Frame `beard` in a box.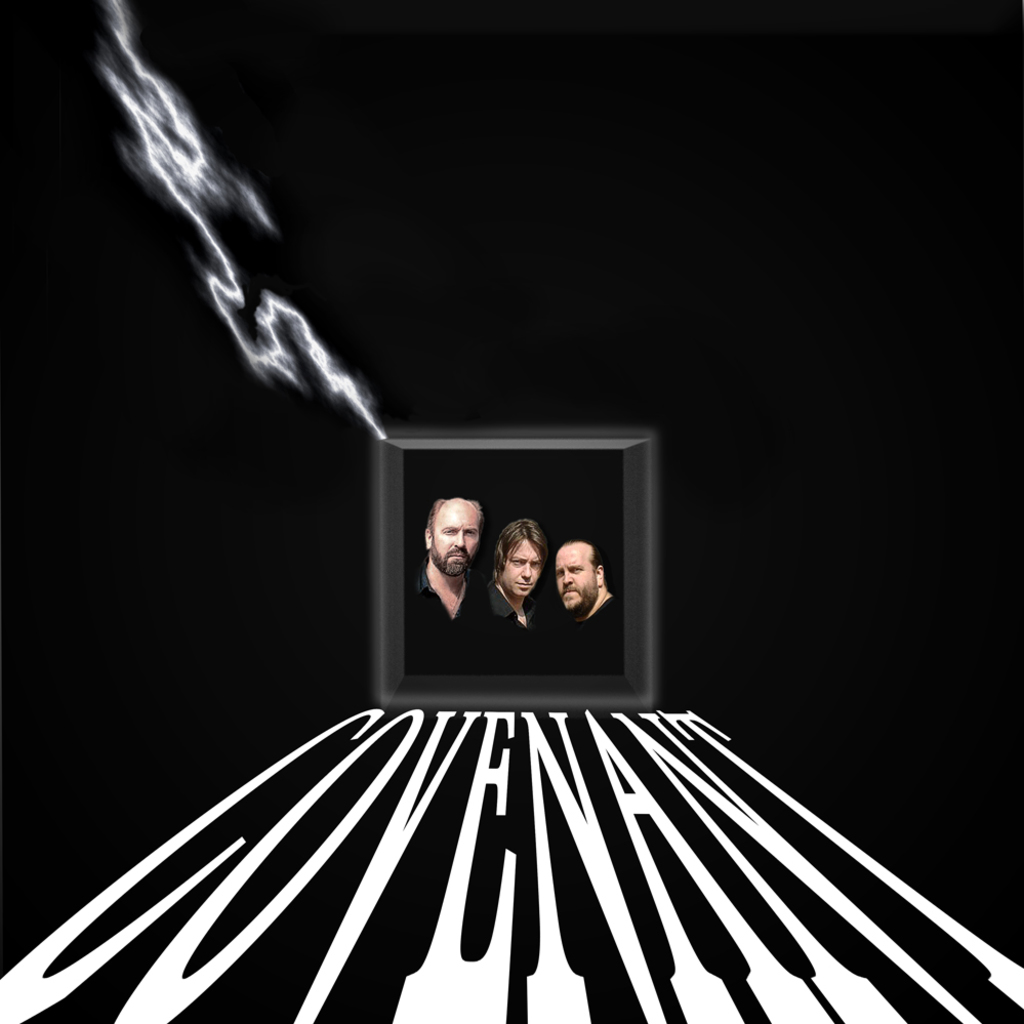
box(427, 542, 479, 579).
